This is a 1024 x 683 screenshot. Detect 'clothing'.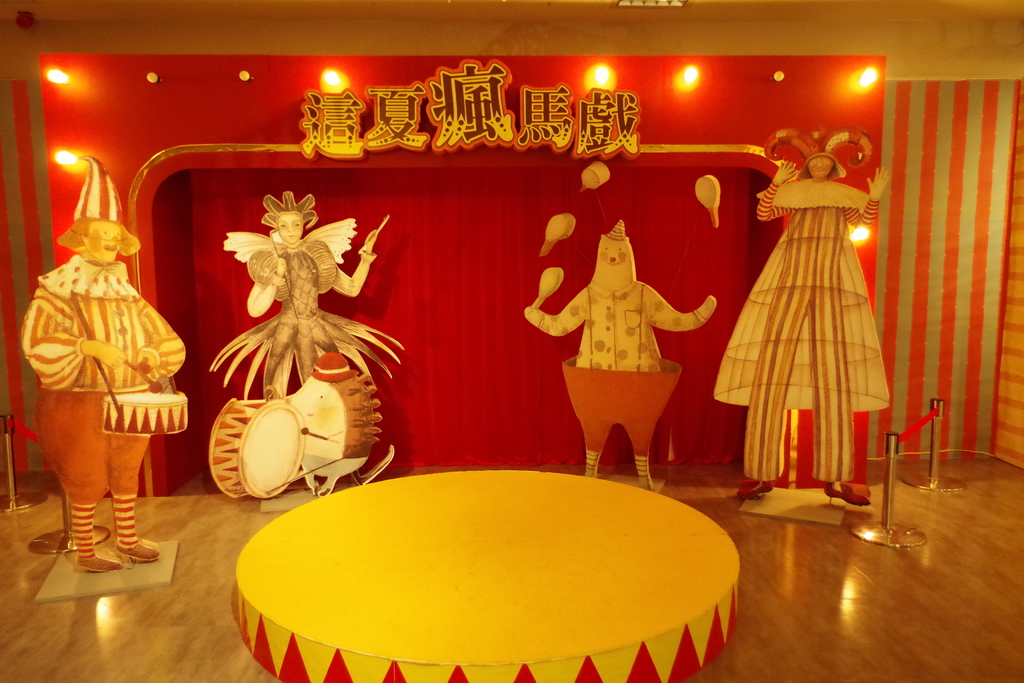
[x1=711, y1=169, x2=897, y2=488].
